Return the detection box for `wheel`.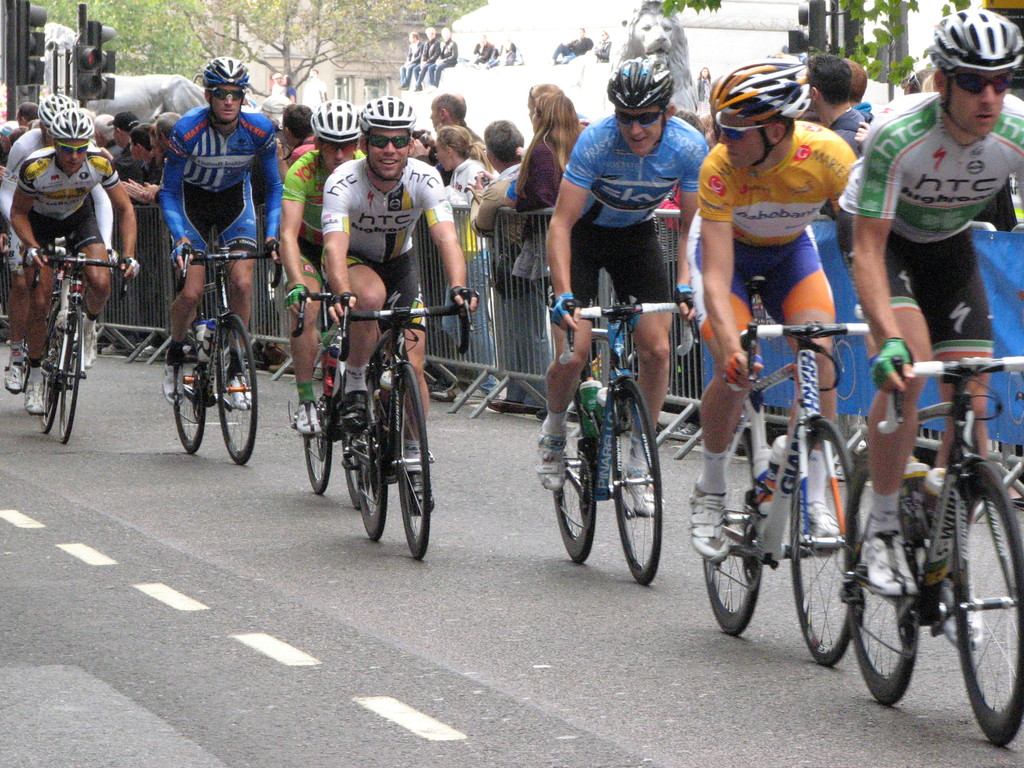
x1=42, y1=304, x2=65, y2=432.
